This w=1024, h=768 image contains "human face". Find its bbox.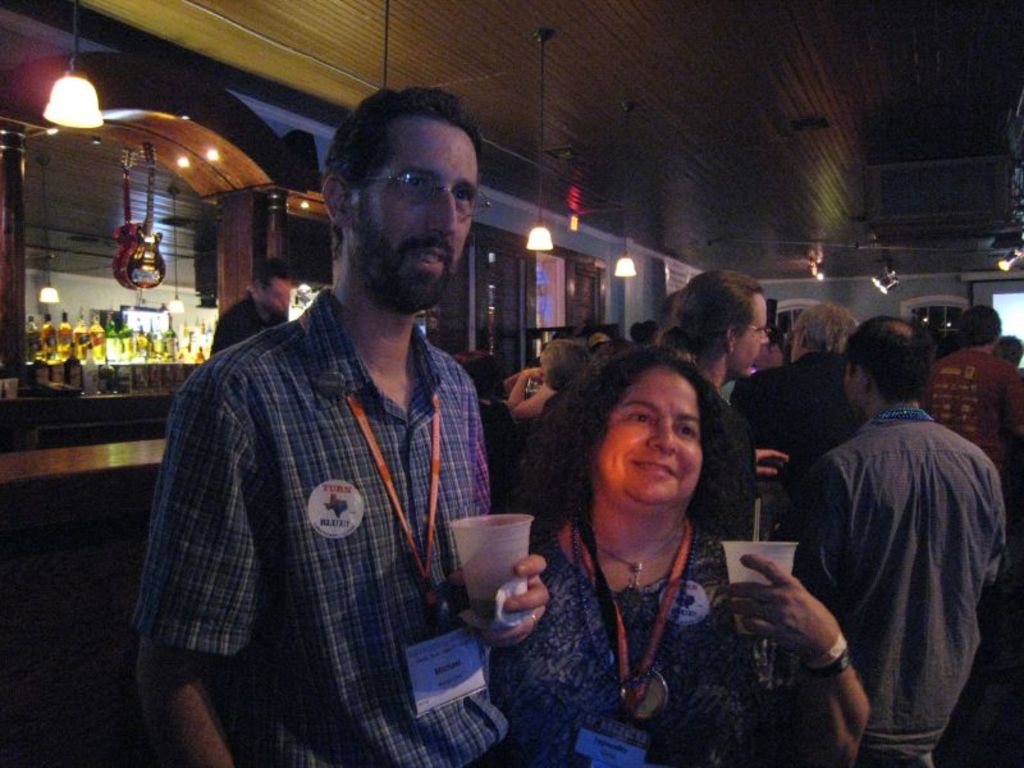
599/375/701/495.
